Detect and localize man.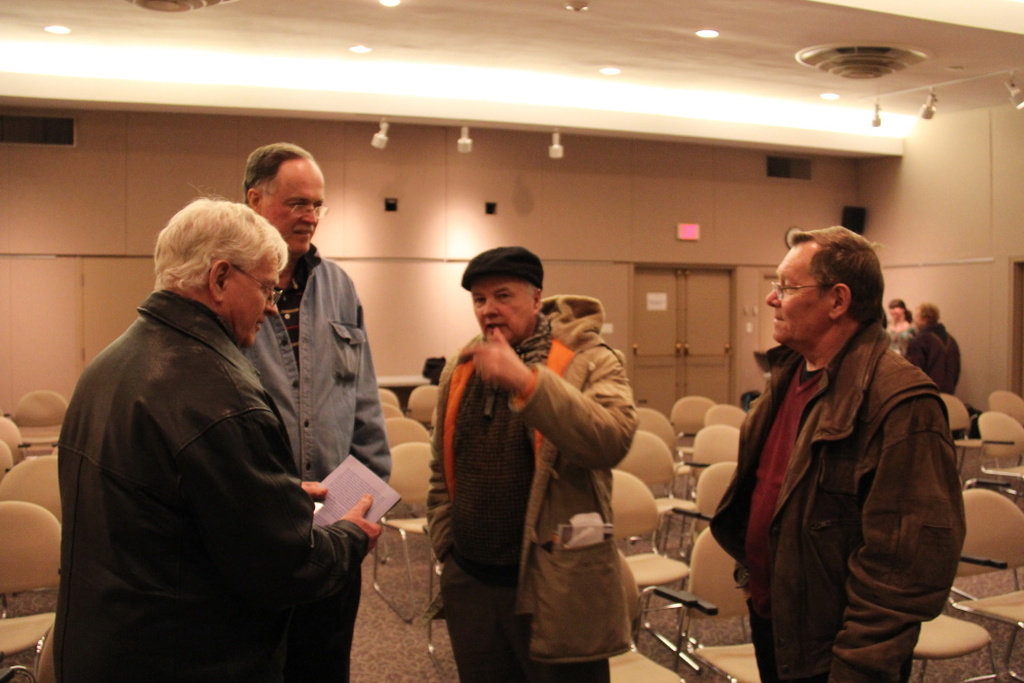
Localized at (896,301,988,390).
